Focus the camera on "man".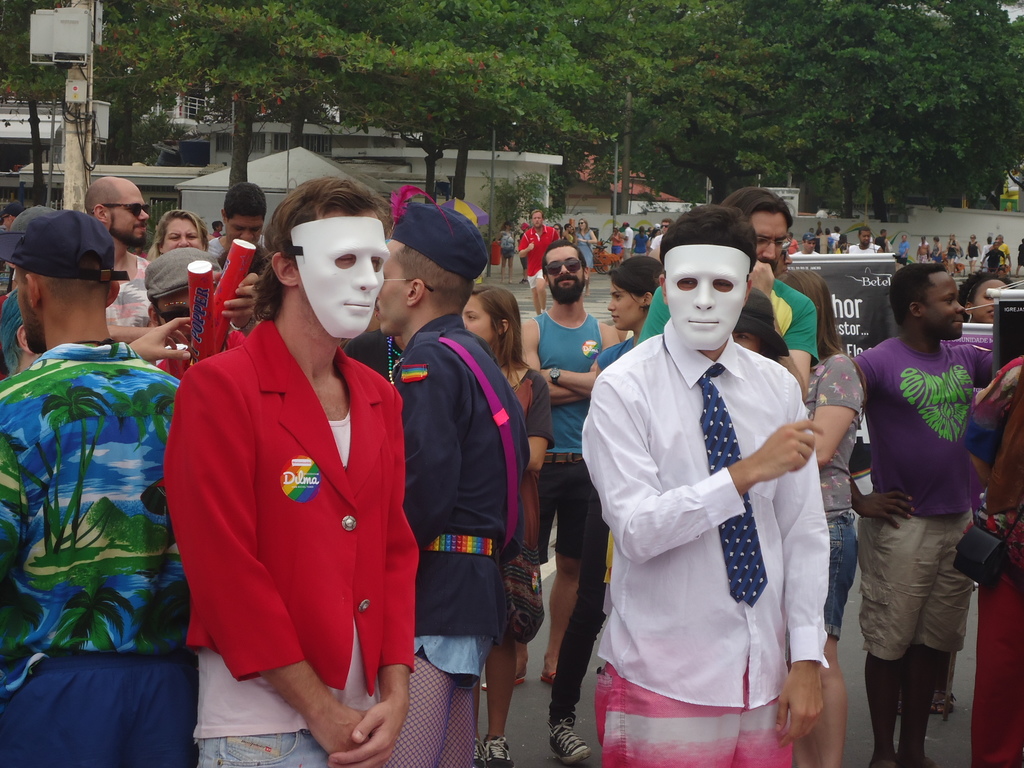
Focus region: detection(849, 260, 996, 767).
